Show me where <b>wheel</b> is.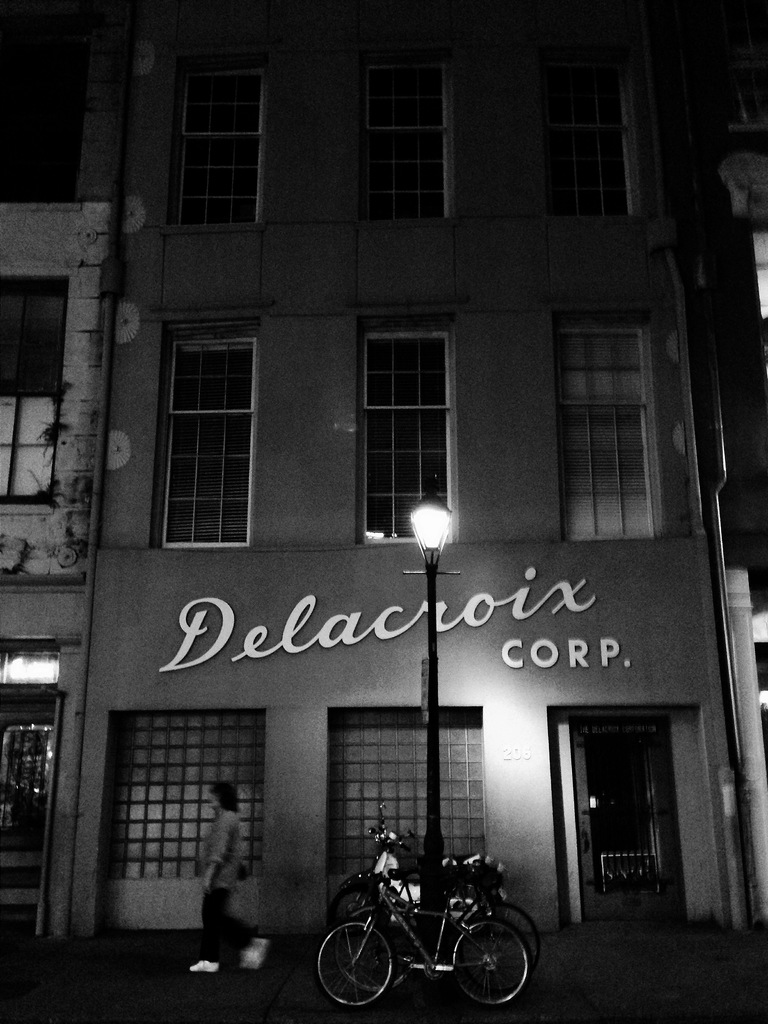
<b>wheel</b> is at locate(447, 884, 497, 927).
